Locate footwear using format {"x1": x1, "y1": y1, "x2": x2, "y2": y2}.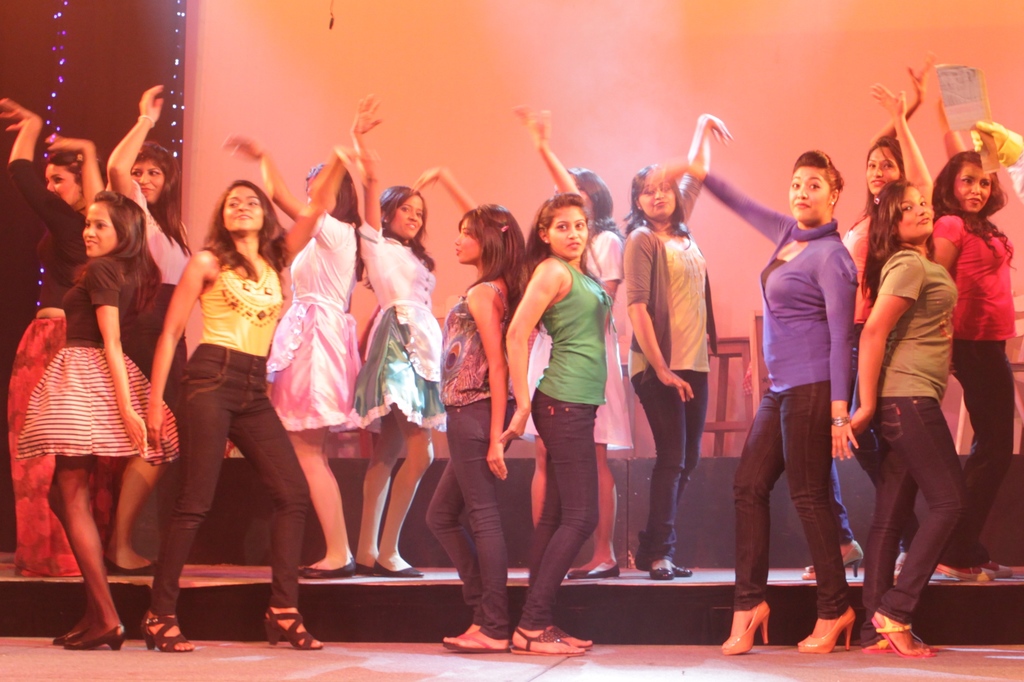
{"x1": 297, "y1": 555, "x2": 361, "y2": 576}.
